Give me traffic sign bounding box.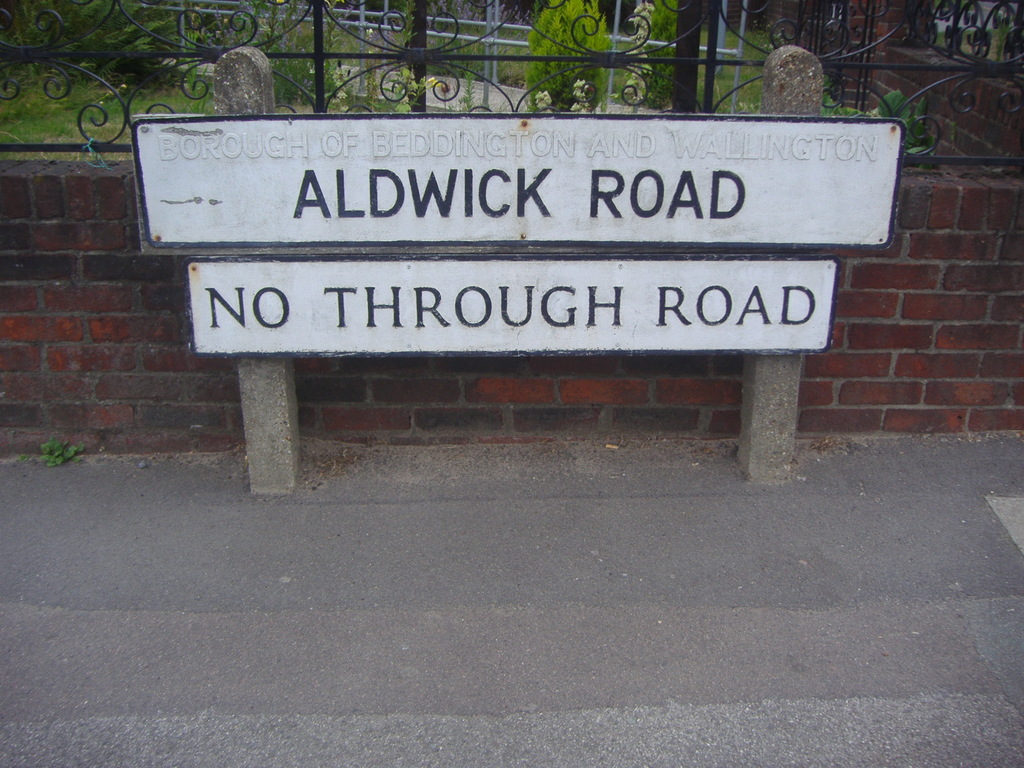
region(186, 259, 843, 358).
